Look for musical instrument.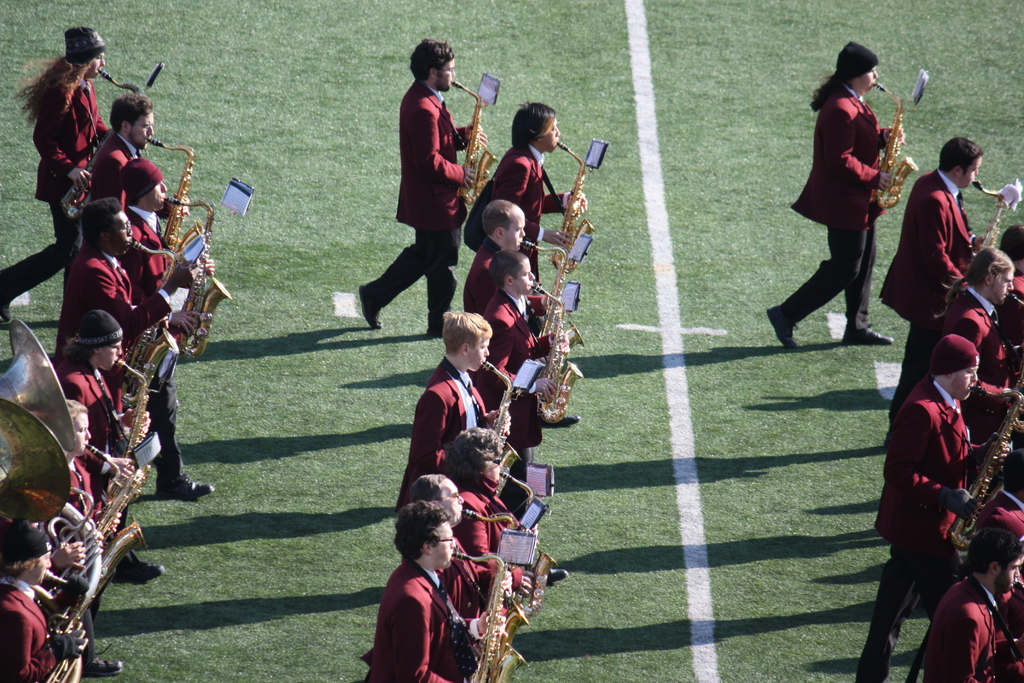
Found: (975, 177, 1006, 259).
